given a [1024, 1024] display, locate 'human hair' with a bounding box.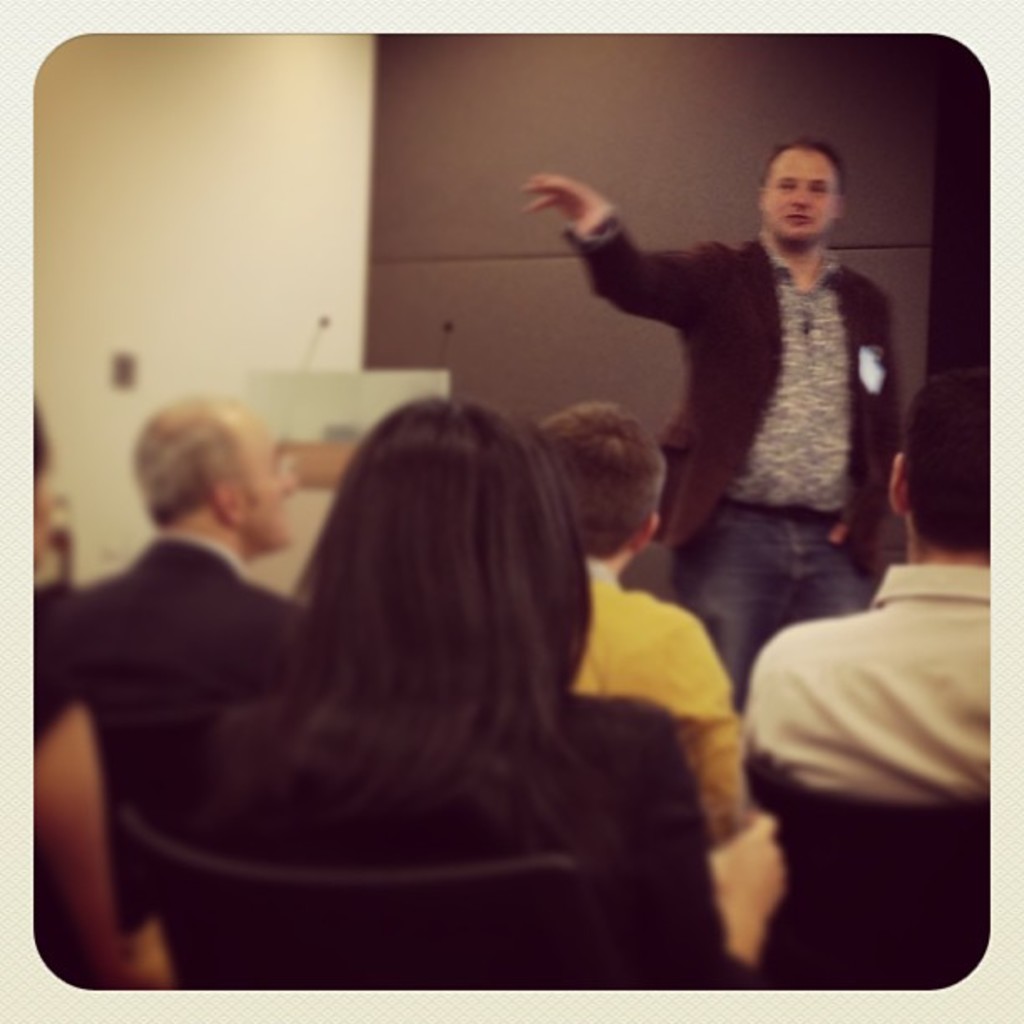
Located: (x1=537, y1=397, x2=668, y2=559).
